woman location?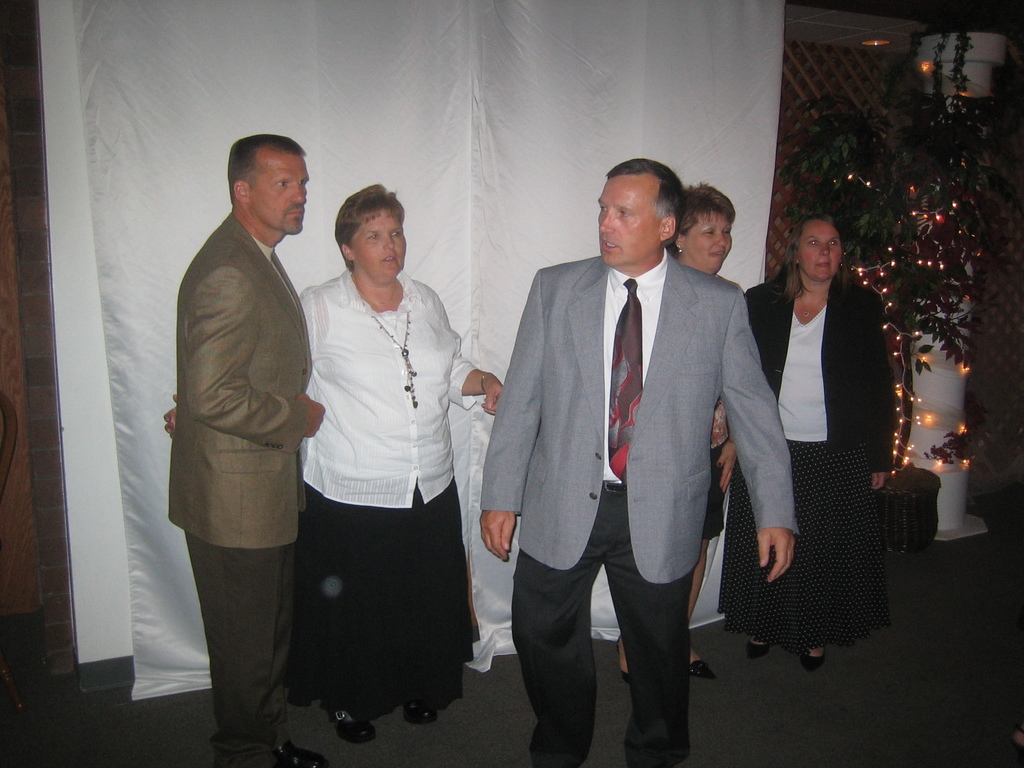
Rect(616, 182, 739, 683)
